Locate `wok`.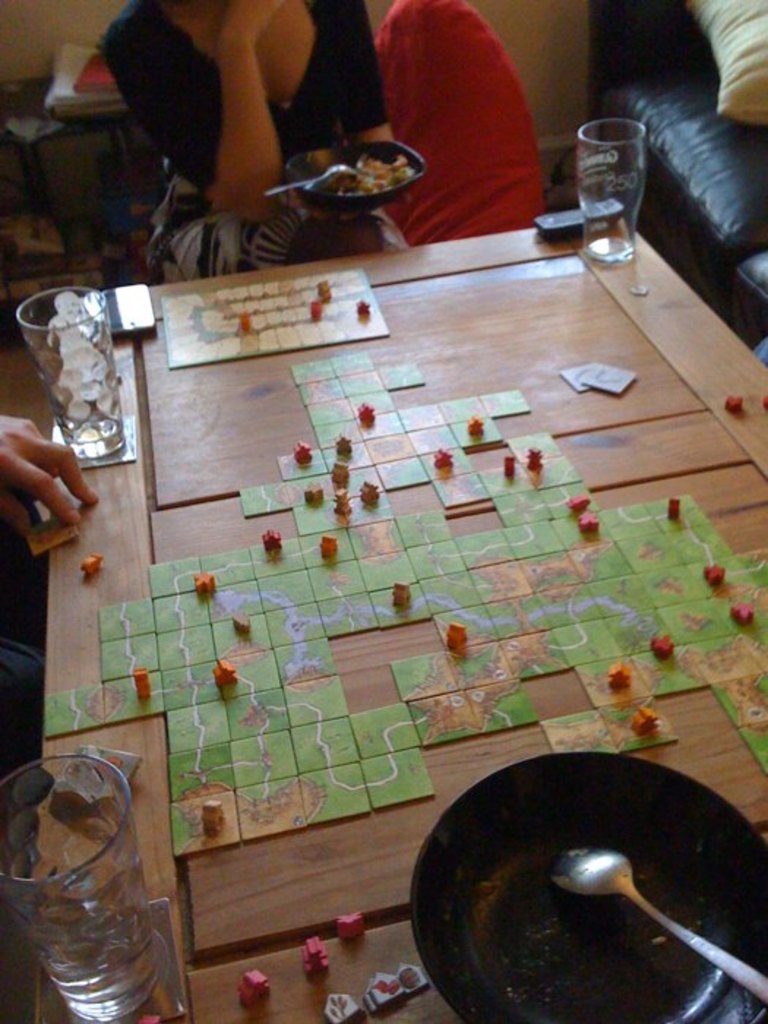
Bounding box: (x1=398, y1=746, x2=767, y2=1023).
